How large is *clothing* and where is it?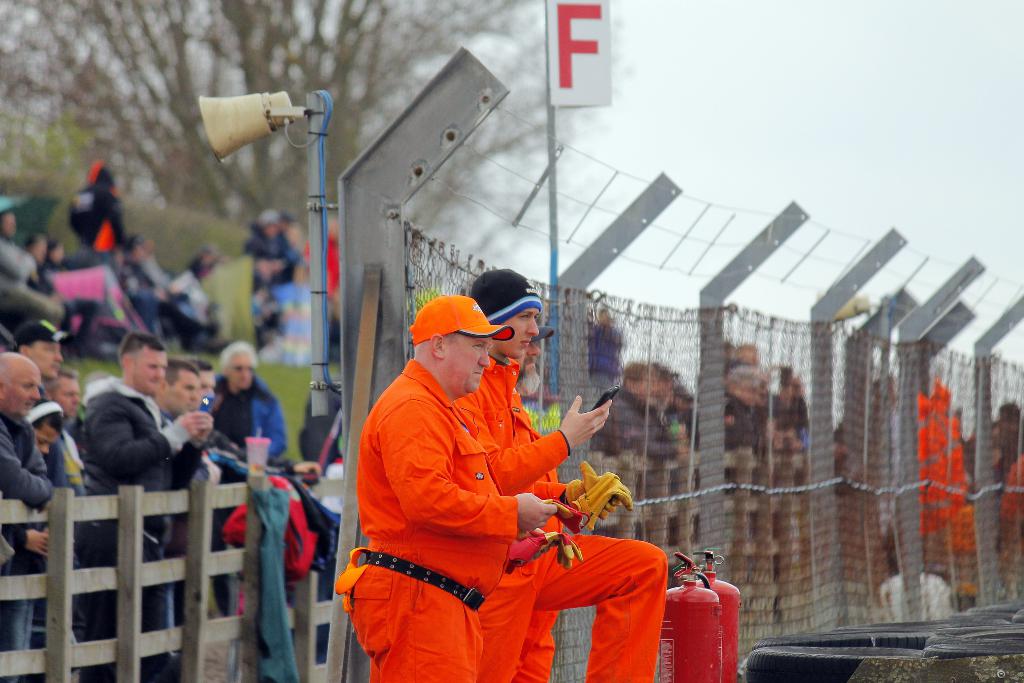
Bounding box: 453,365,657,682.
